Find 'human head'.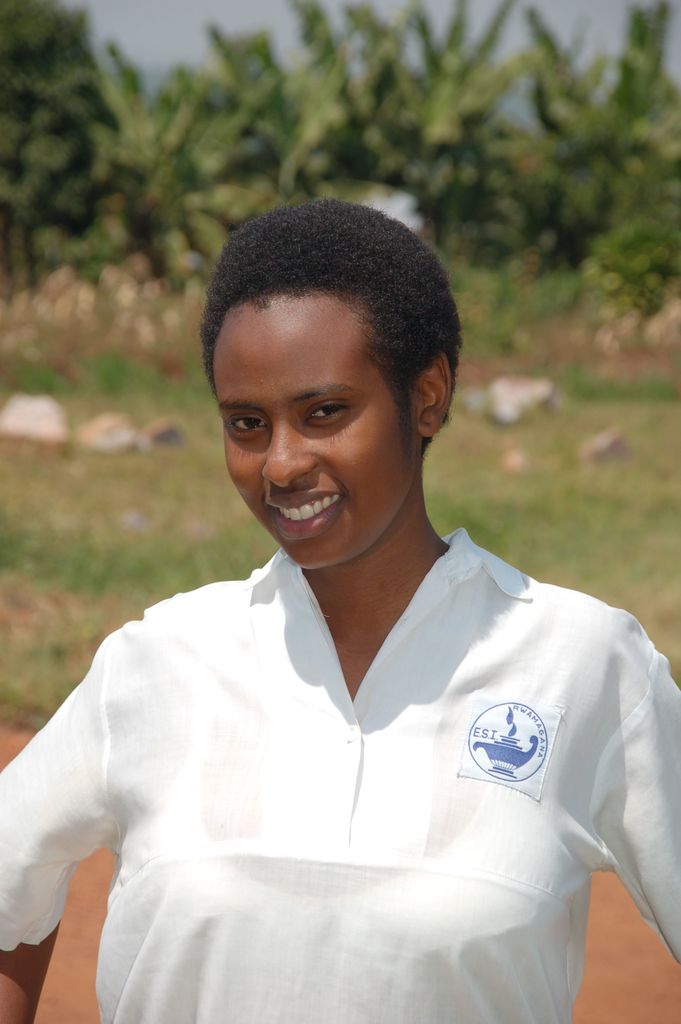
186 181 472 548.
